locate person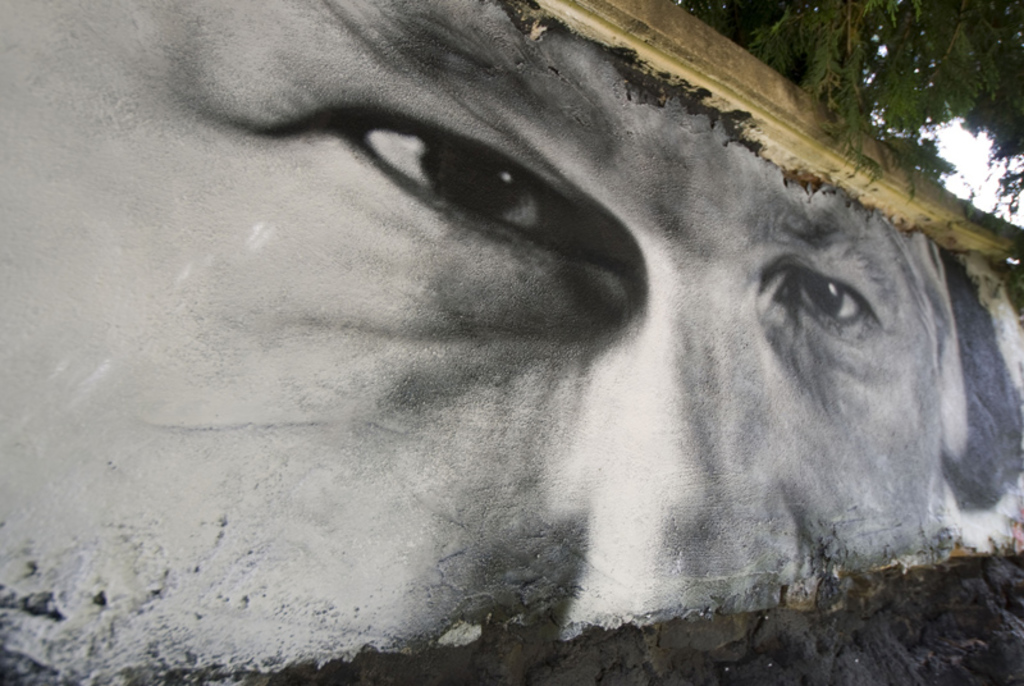
[x1=148, y1=0, x2=1023, y2=659]
